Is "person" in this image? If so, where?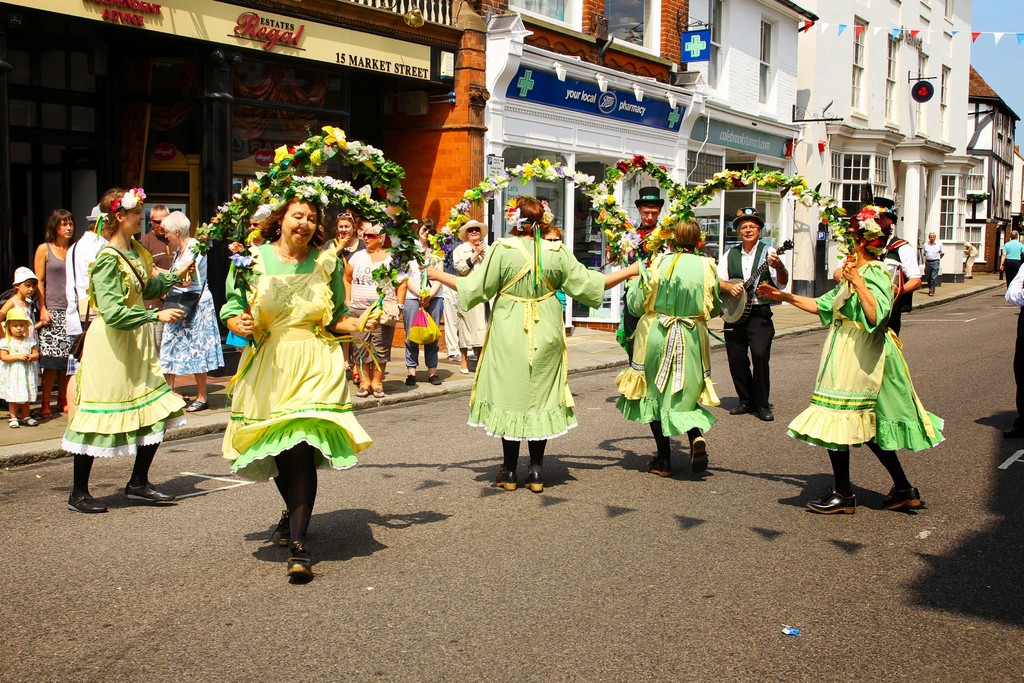
Yes, at [left=426, top=197, right=645, bottom=494].
